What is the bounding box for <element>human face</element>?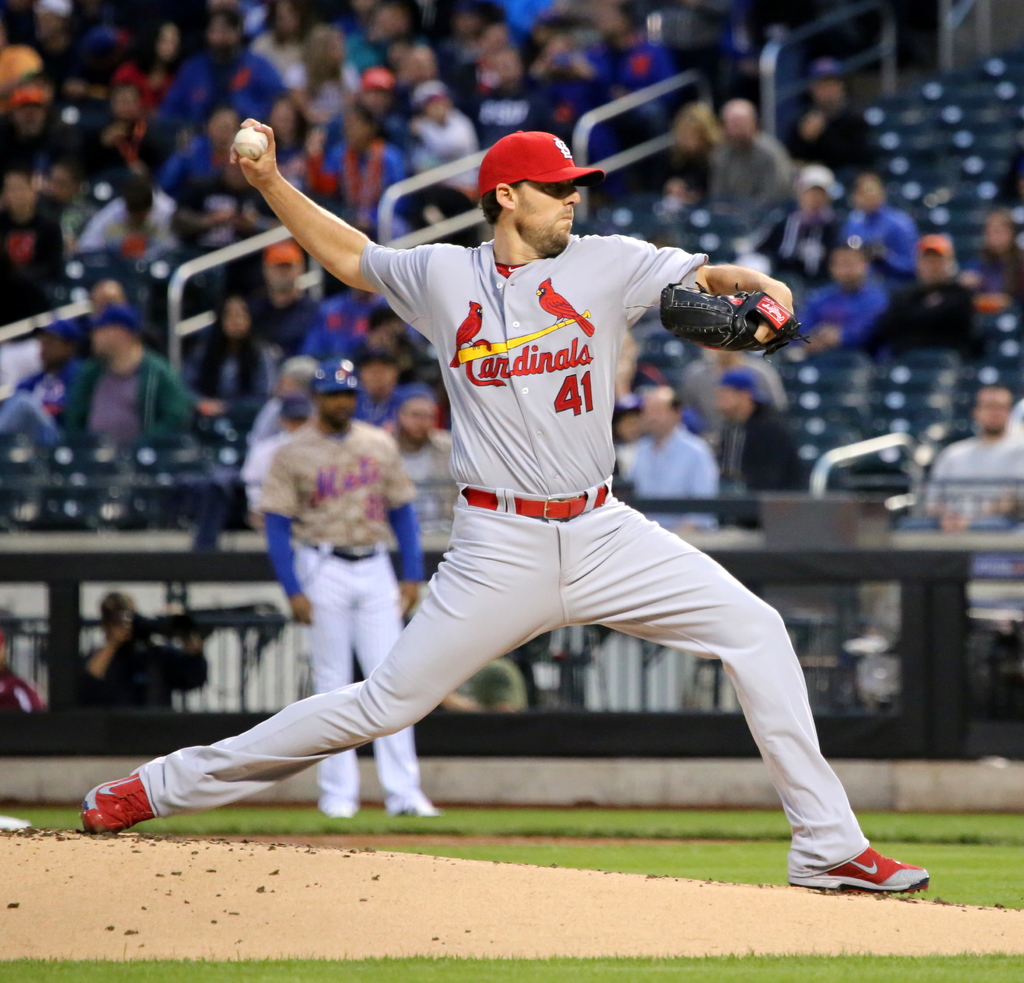
{"x1": 397, "y1": 396, "x2": 431, "y2": 447}.
